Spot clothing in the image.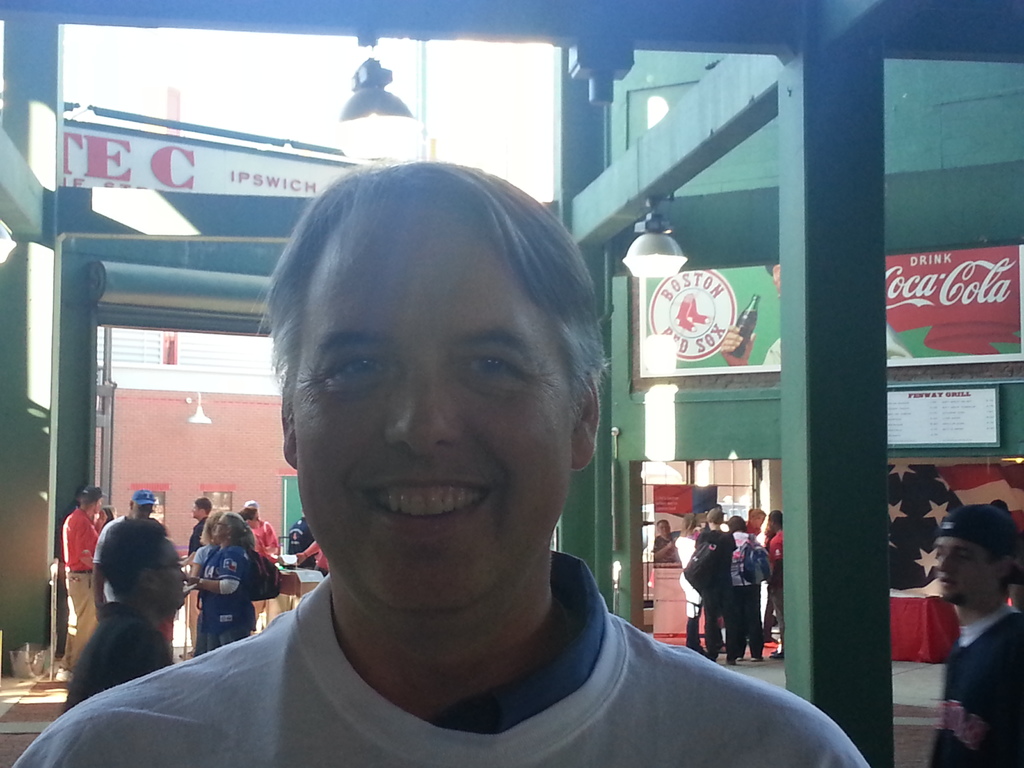
clothing found at rect(250, 516, 276, 561).
